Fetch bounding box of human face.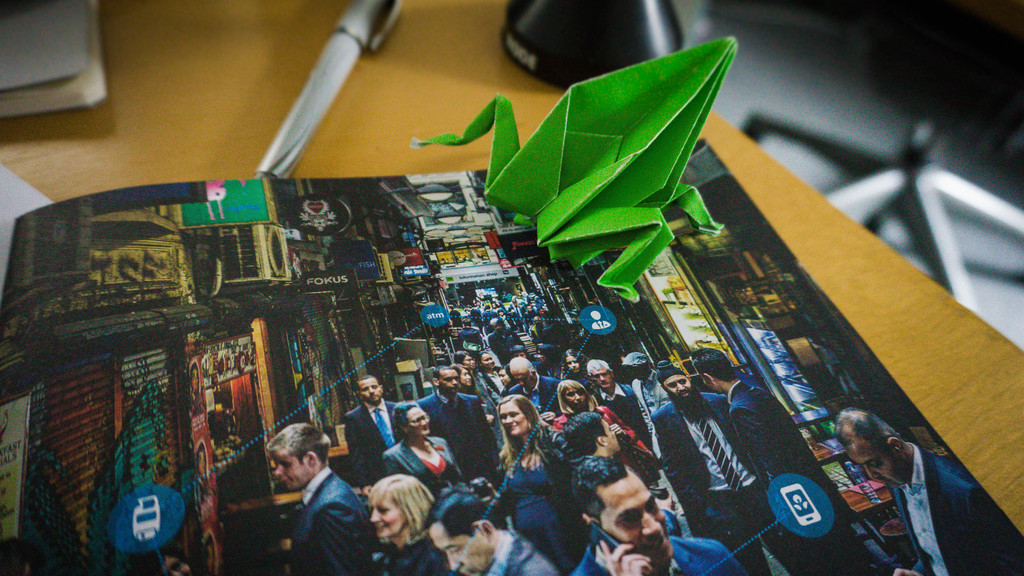
Bbox: pyautogui.locateOnScreen(409, 407, 430, 437).
